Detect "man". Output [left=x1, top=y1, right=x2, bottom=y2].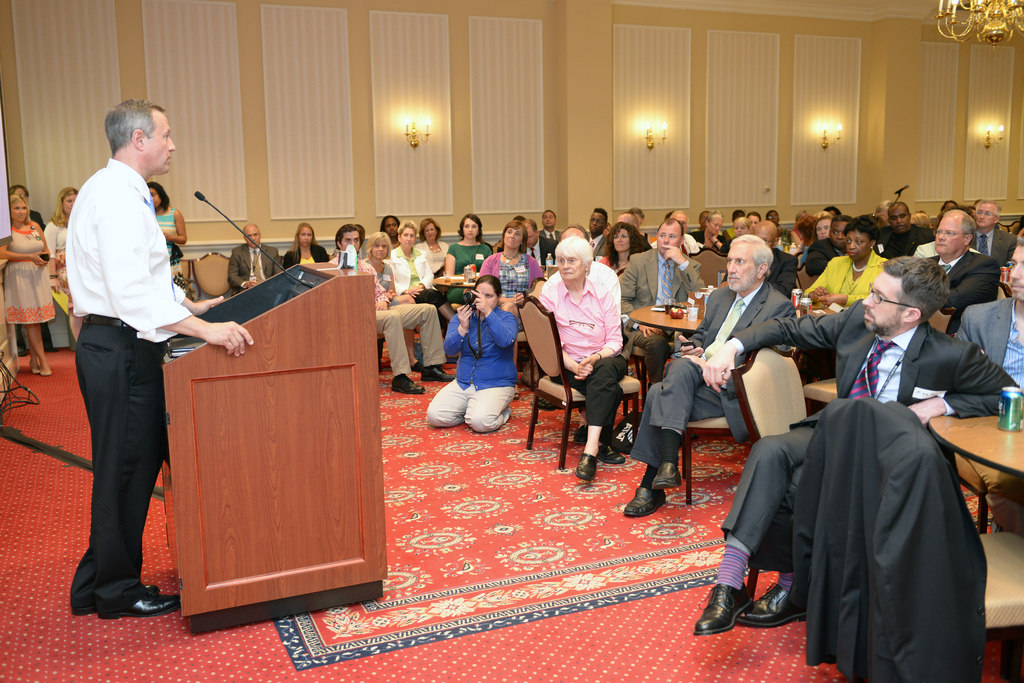
[left=230, top=220, right=286, bottom=293].
